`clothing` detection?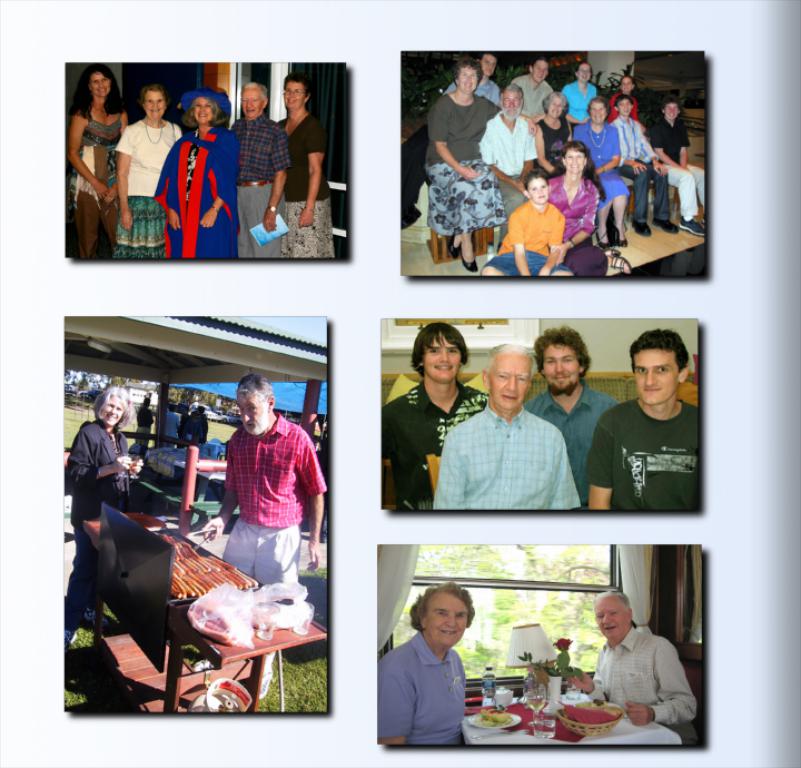
(left=594, top=622, right=700, bottom=742)
